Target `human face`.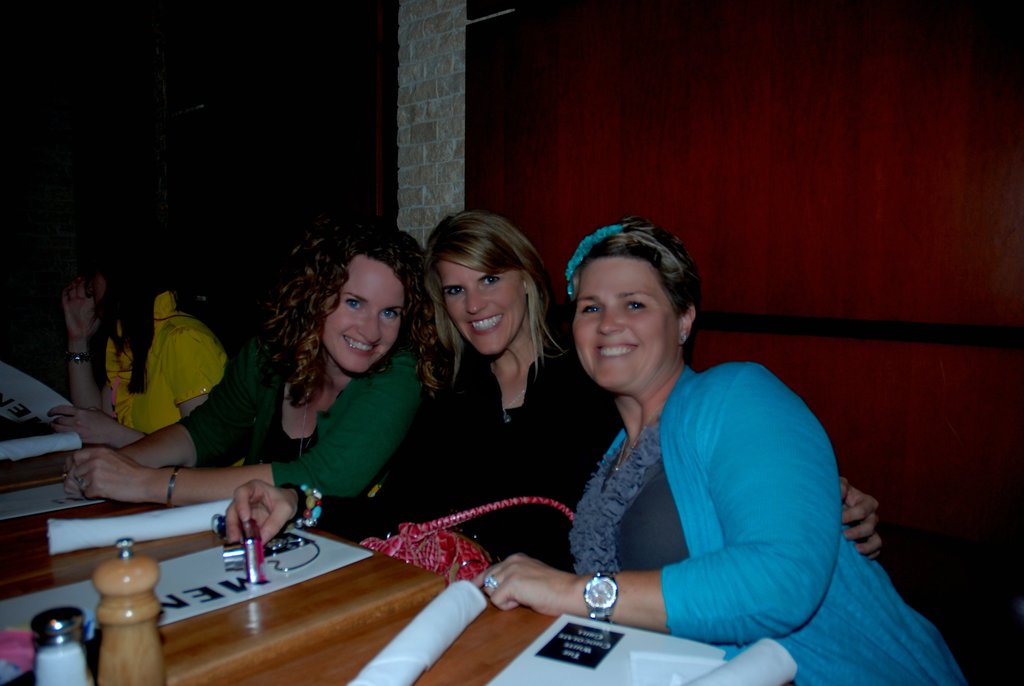
Target region: {"left": 444, "top": 255, "right": 527, "bottom": 363}.
